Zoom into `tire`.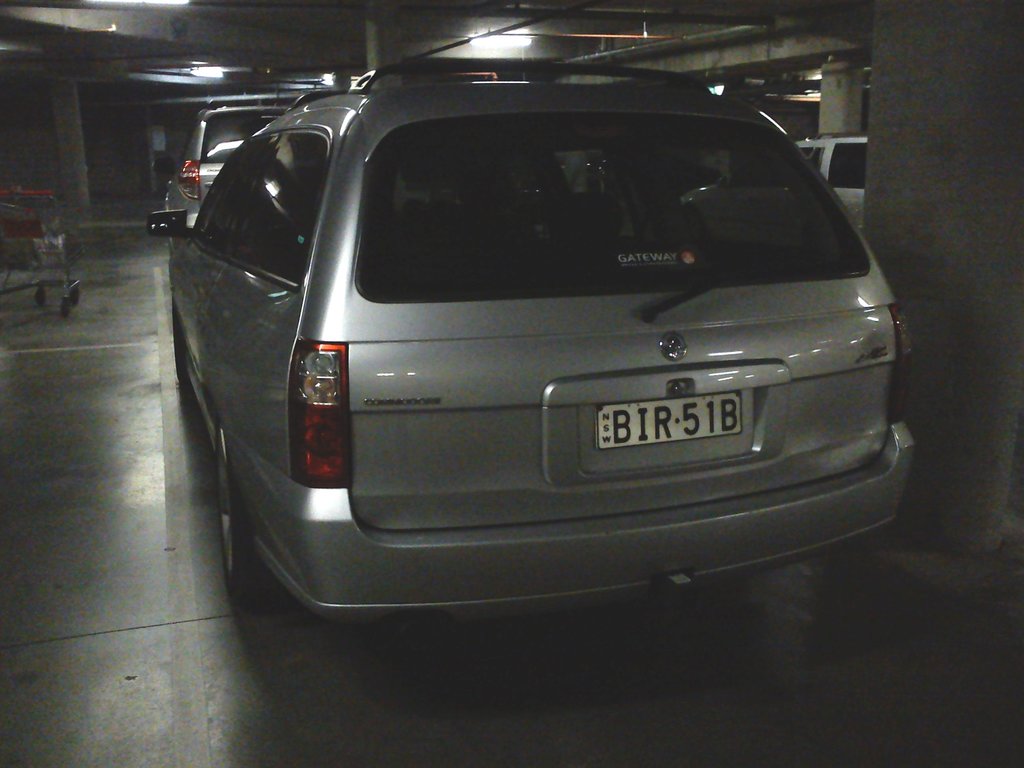
Zoom target: left=212, top=419, right=282, bottom=612.
